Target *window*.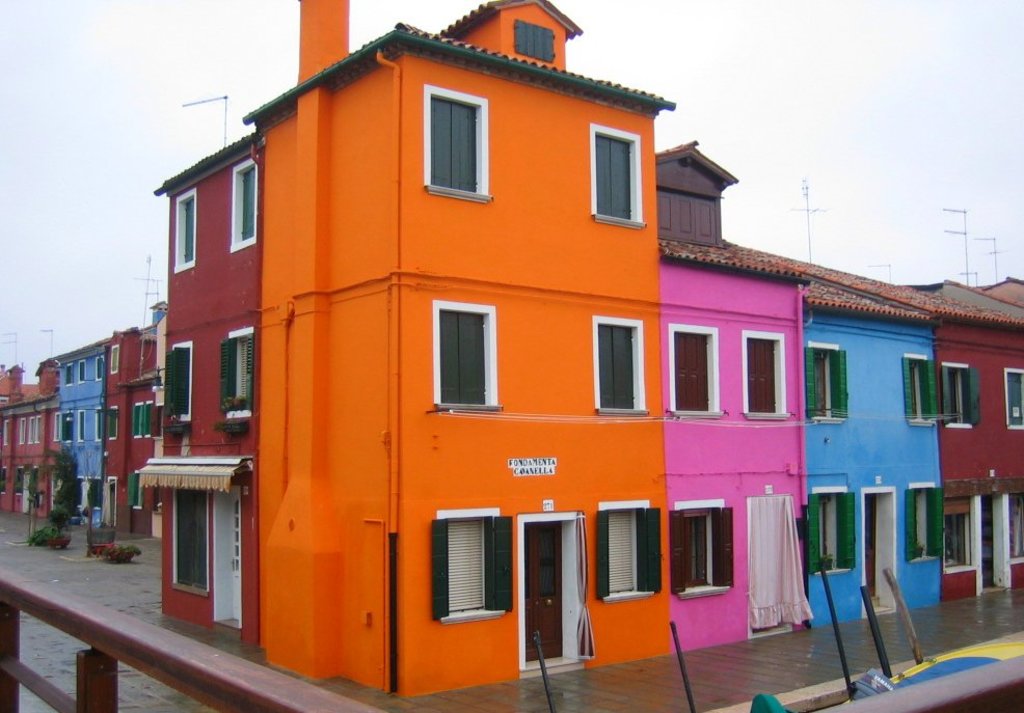
Target region: <bbox>168, 341, 194, 426</bbox>.
